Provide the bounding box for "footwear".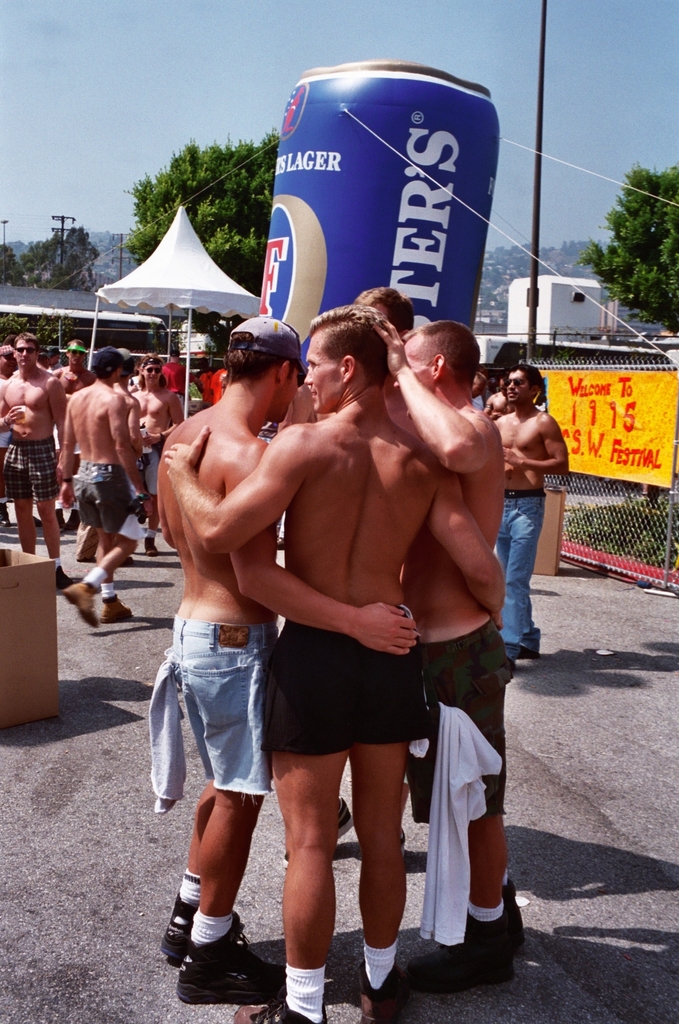
pyautogui.locateOnScreen(98, 593, 132, 624).
